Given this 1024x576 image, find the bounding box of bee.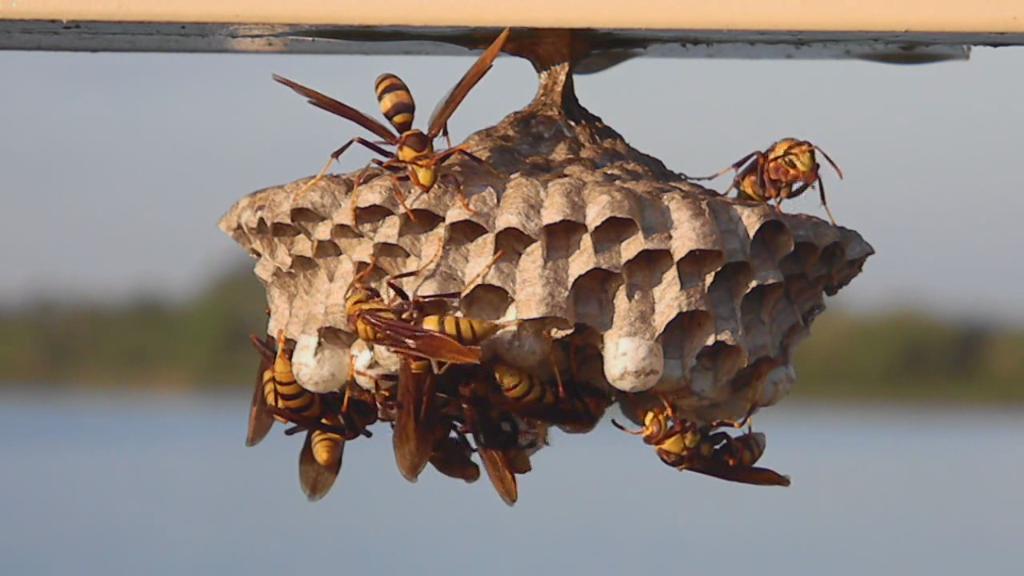
467,351,630,438.
